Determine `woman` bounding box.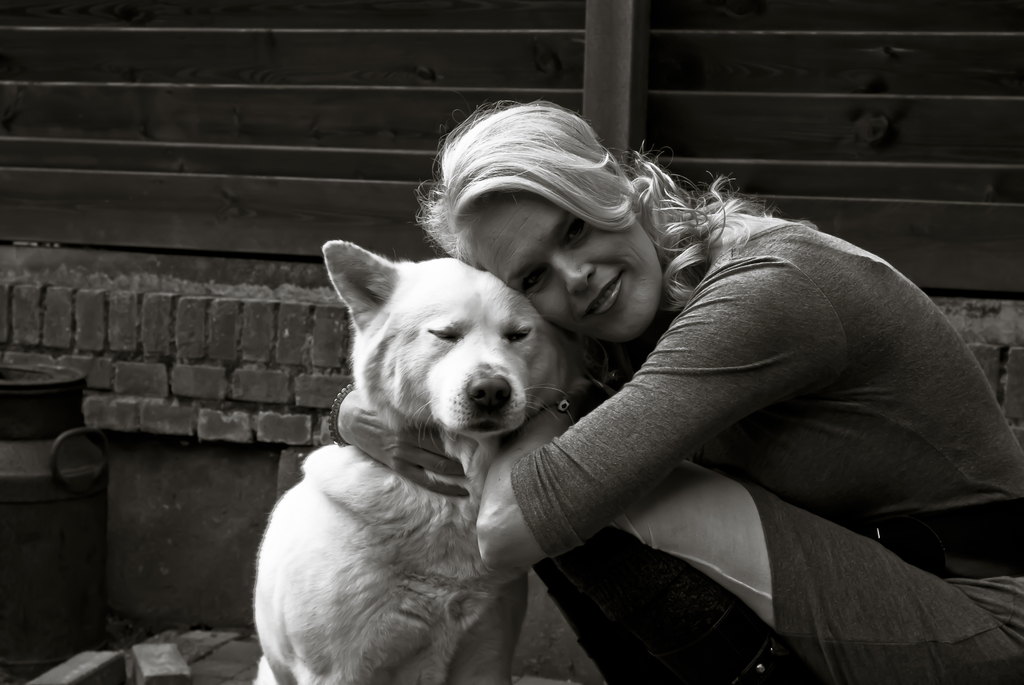
Determined: box(402, 110, 908, 662).
